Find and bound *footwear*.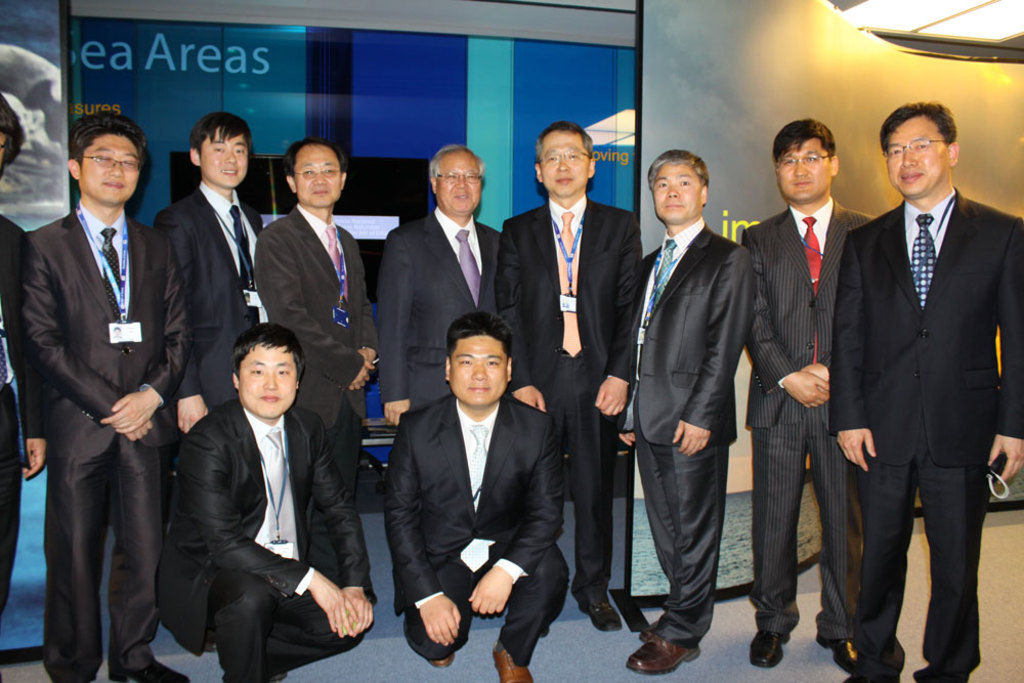
Bound: {"x1": 627, "y1": 637, "x2": 698, "y2": 672}.
